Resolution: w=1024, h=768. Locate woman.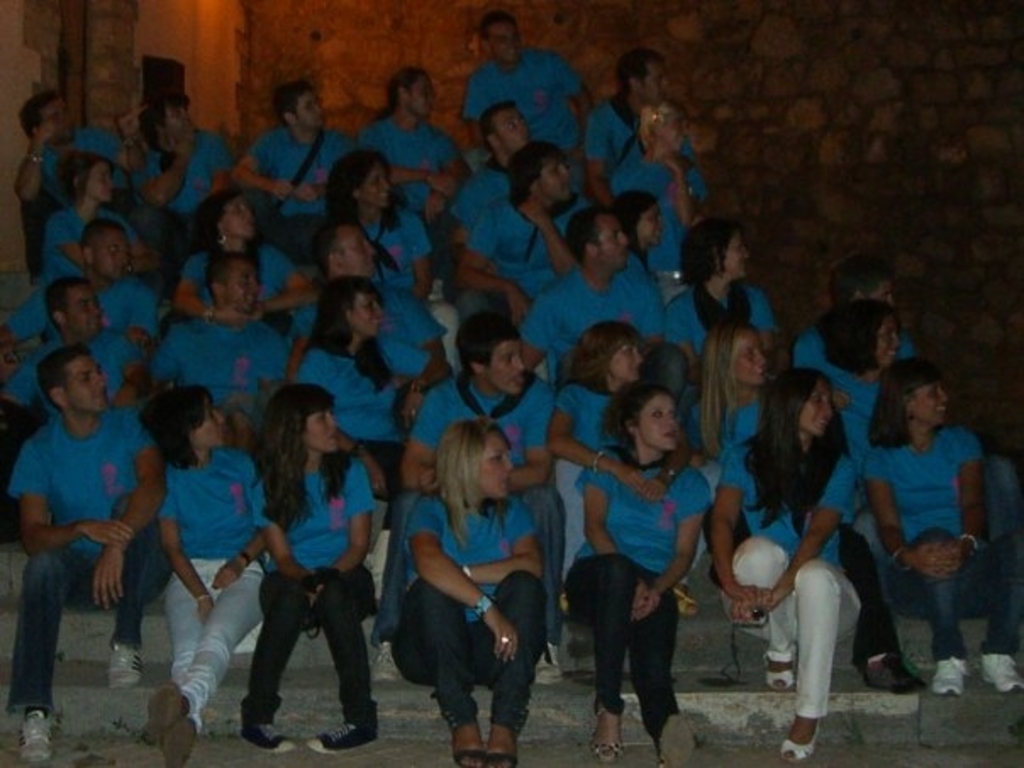
BBox(317, 142, 436, 307).
